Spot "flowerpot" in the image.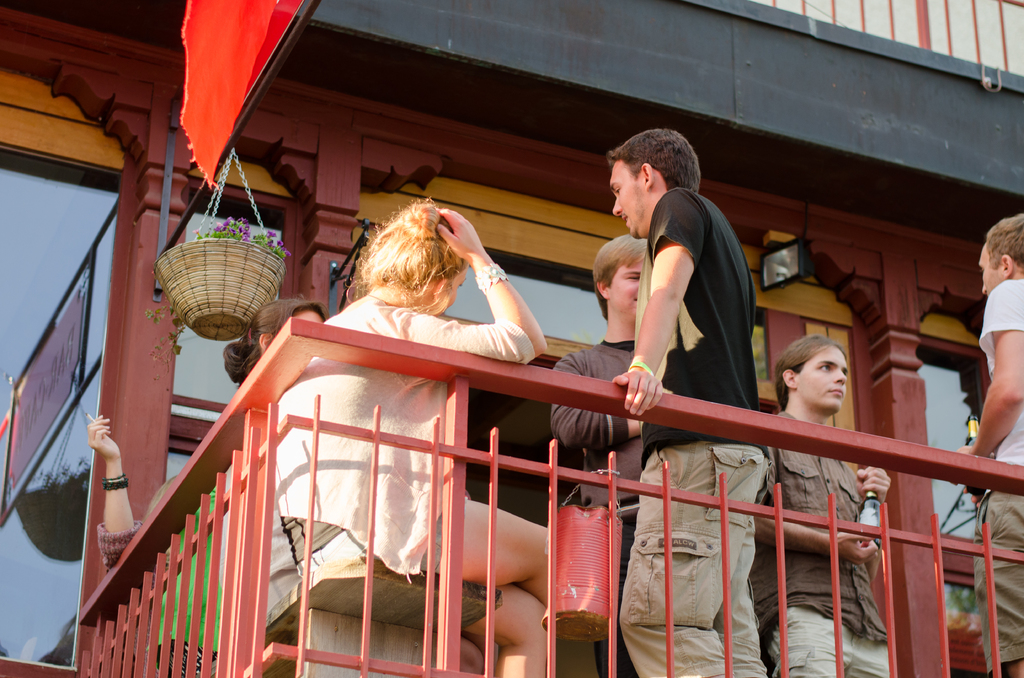
"flowerpot" found at [150,241,293,343].
